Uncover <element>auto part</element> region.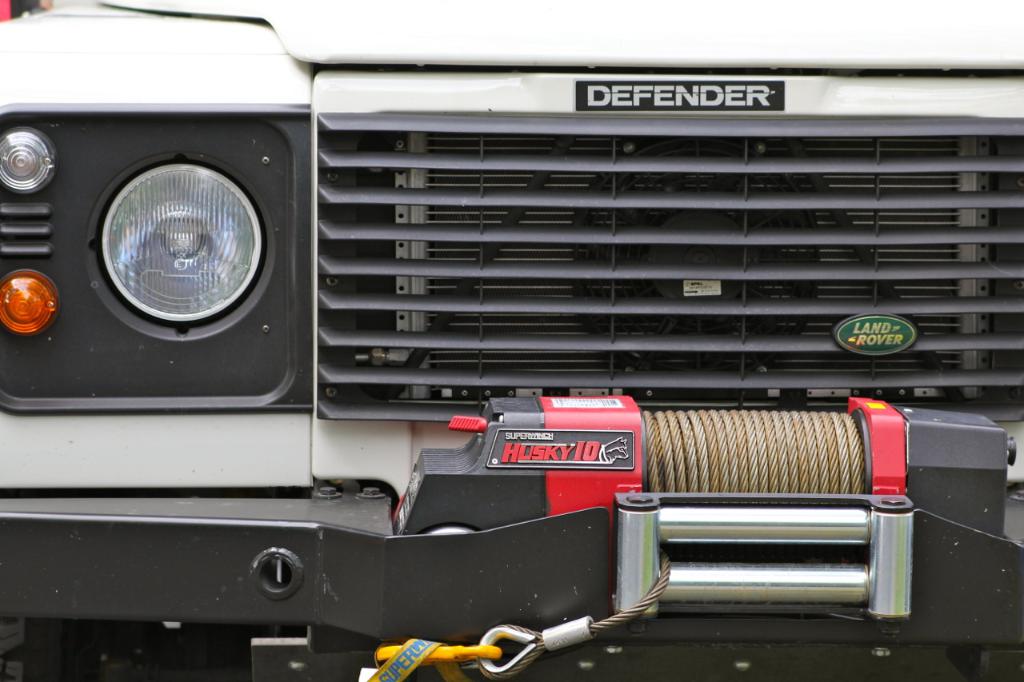
Uncovered: x1=108 y1=0 x2=1023 y2=80.
